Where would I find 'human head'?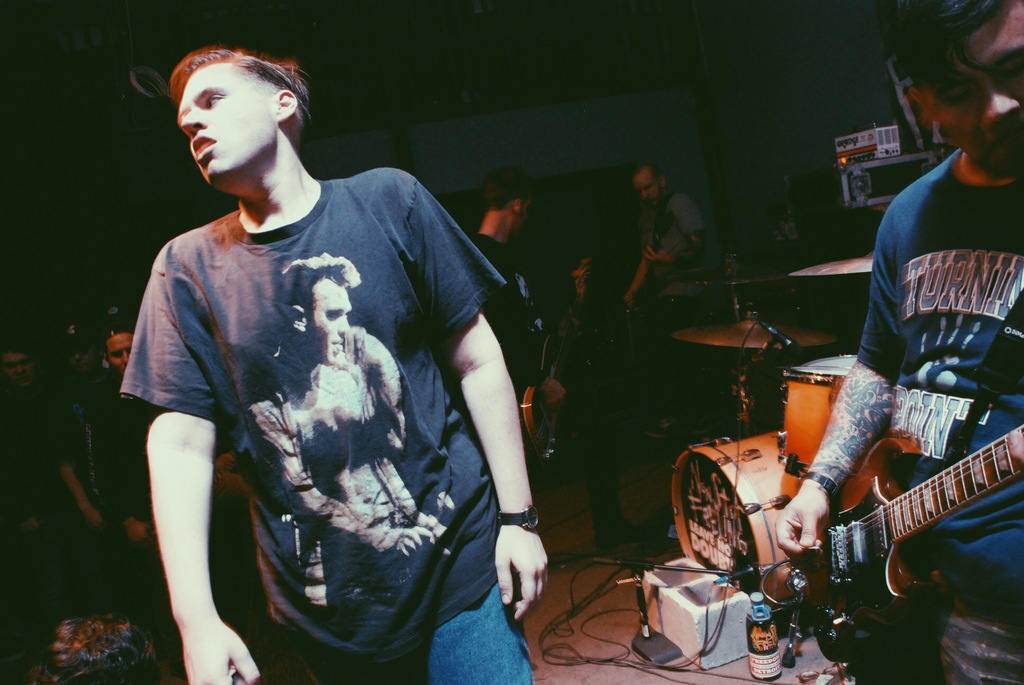
At 630 164 664 209.
